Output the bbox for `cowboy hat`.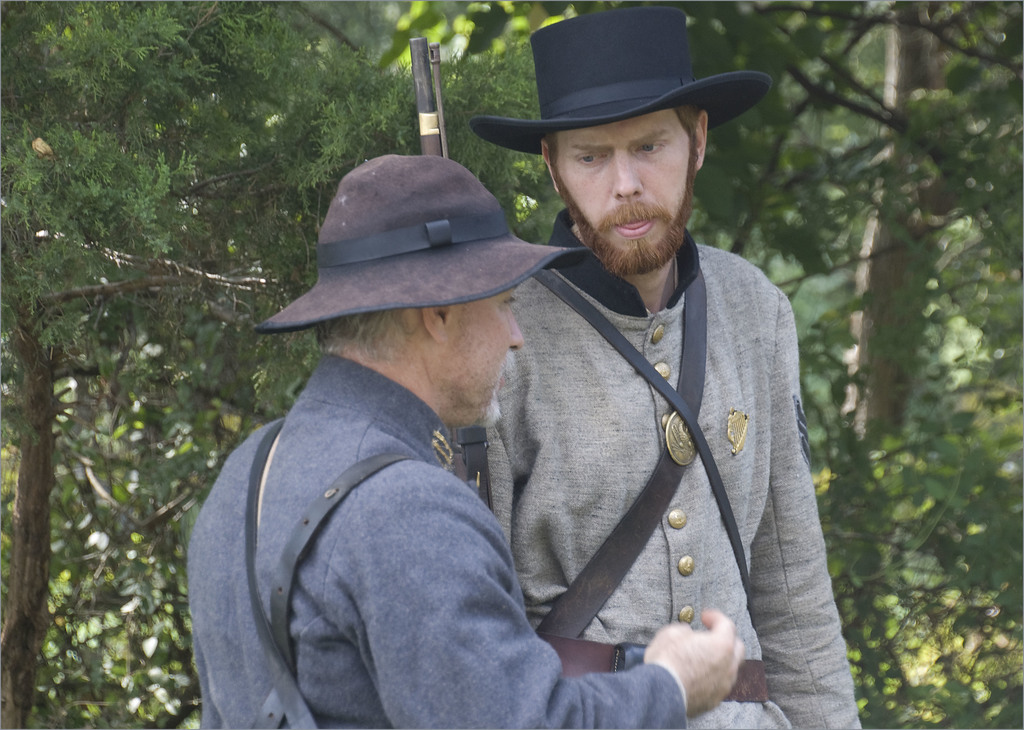
{"x1": 472, "y1": 3, "x2": 766, "y2": 154}.
